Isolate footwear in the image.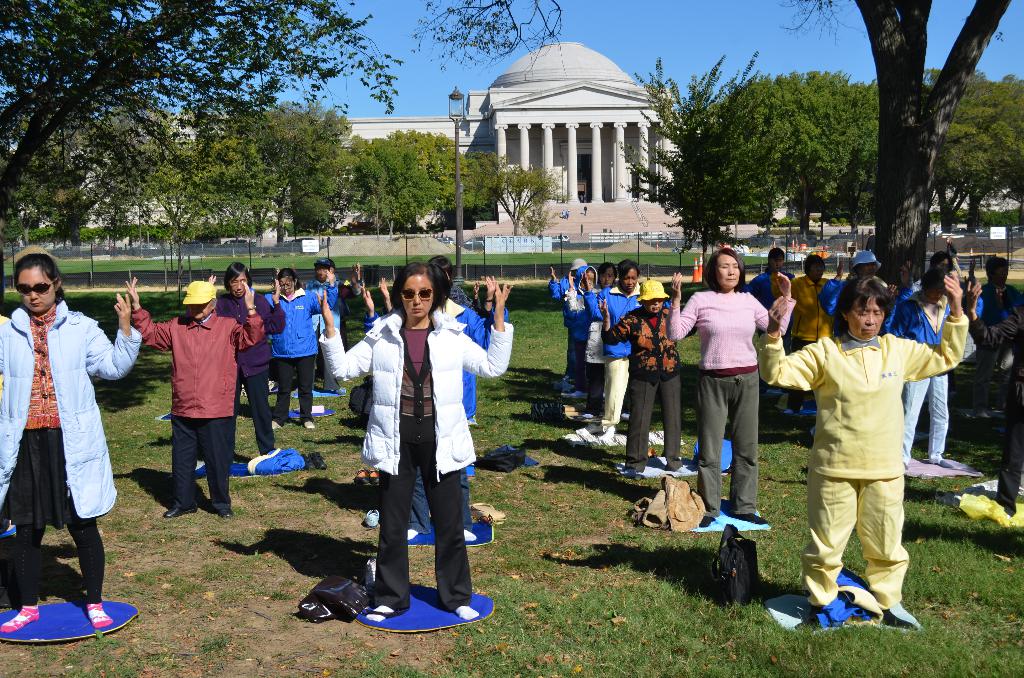
Isolated region: rect(163, 499, 196, 519).
